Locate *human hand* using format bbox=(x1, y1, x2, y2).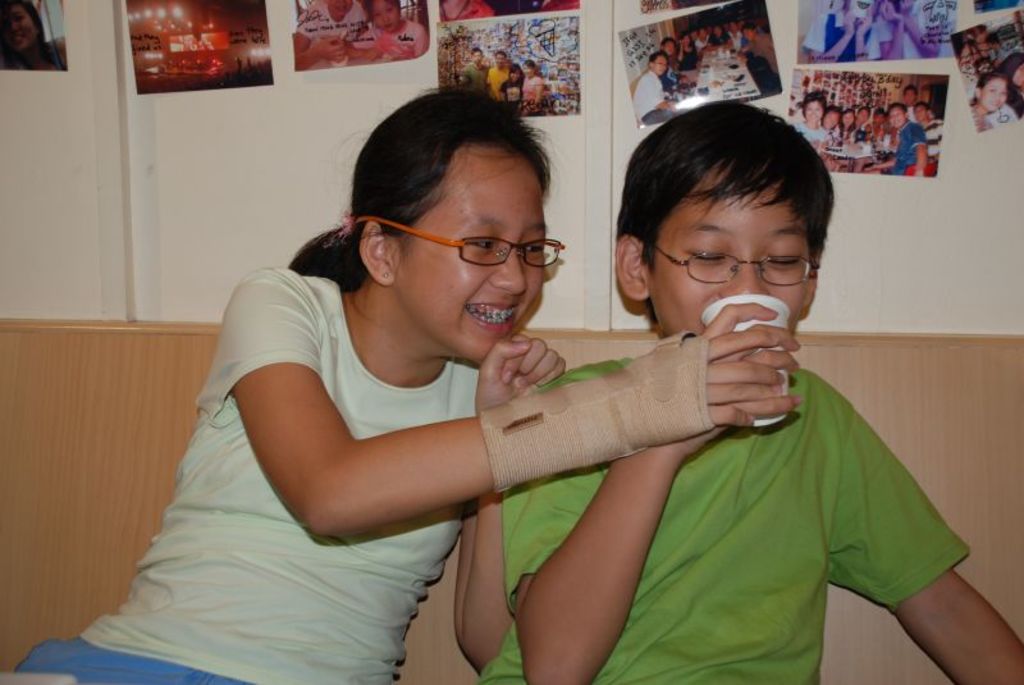
bbox=(486, 337, 567, 408).
